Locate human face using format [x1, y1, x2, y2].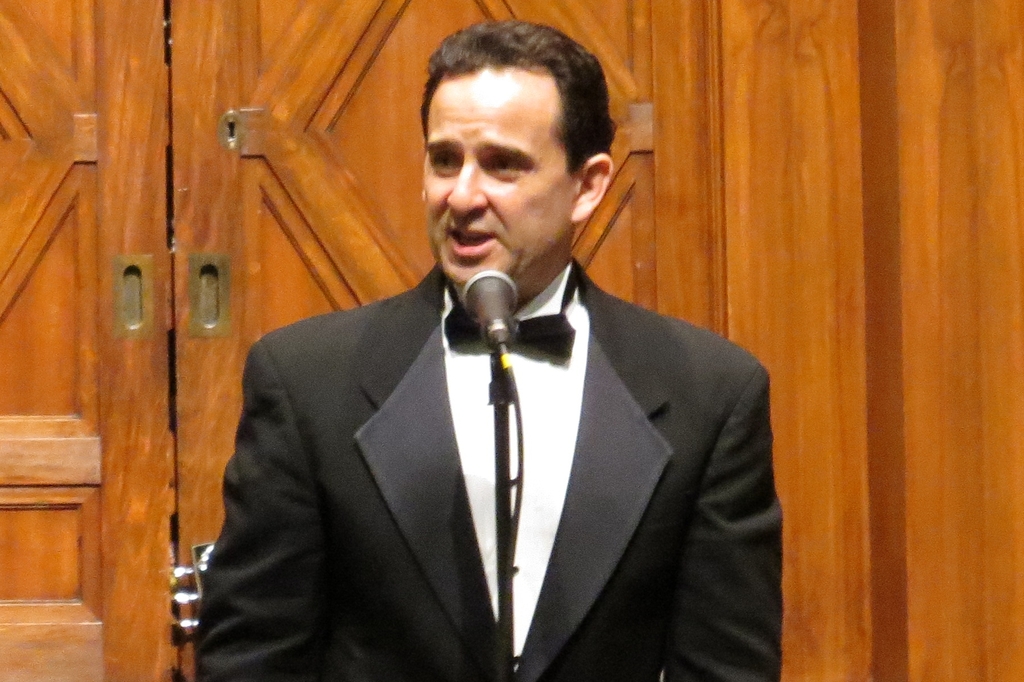
[419, 66, 570, 276].
